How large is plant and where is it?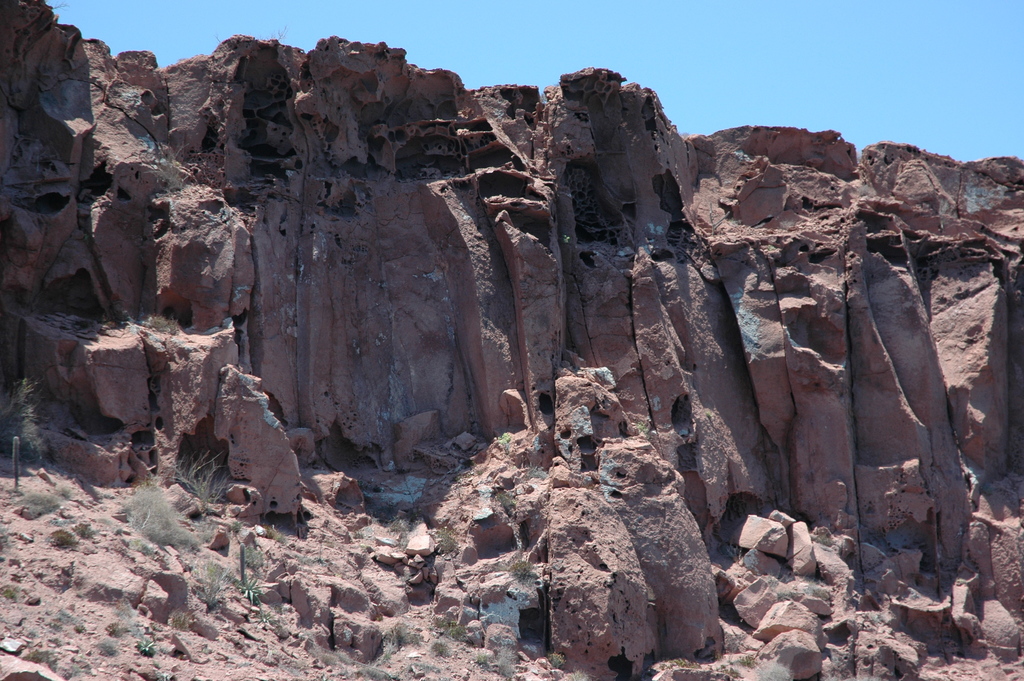
Bounding box: pyautogui.locateOnScreen(214, 31, 223, 45).
